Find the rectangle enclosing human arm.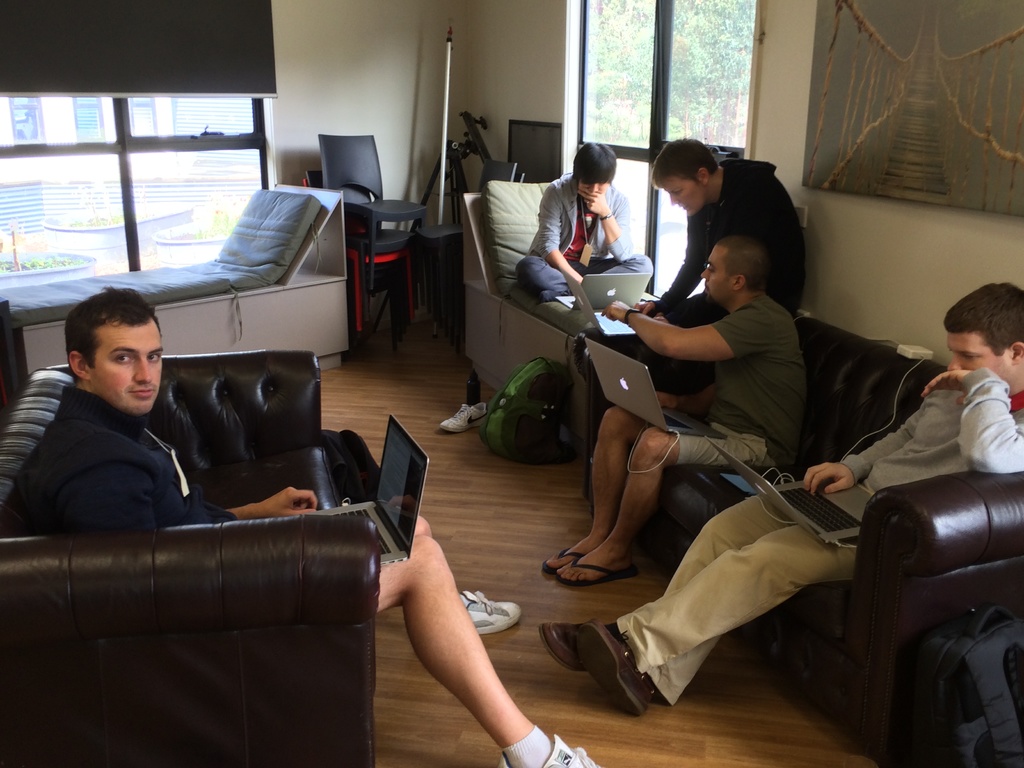
<region>648, 207, 705, 319</region>.
